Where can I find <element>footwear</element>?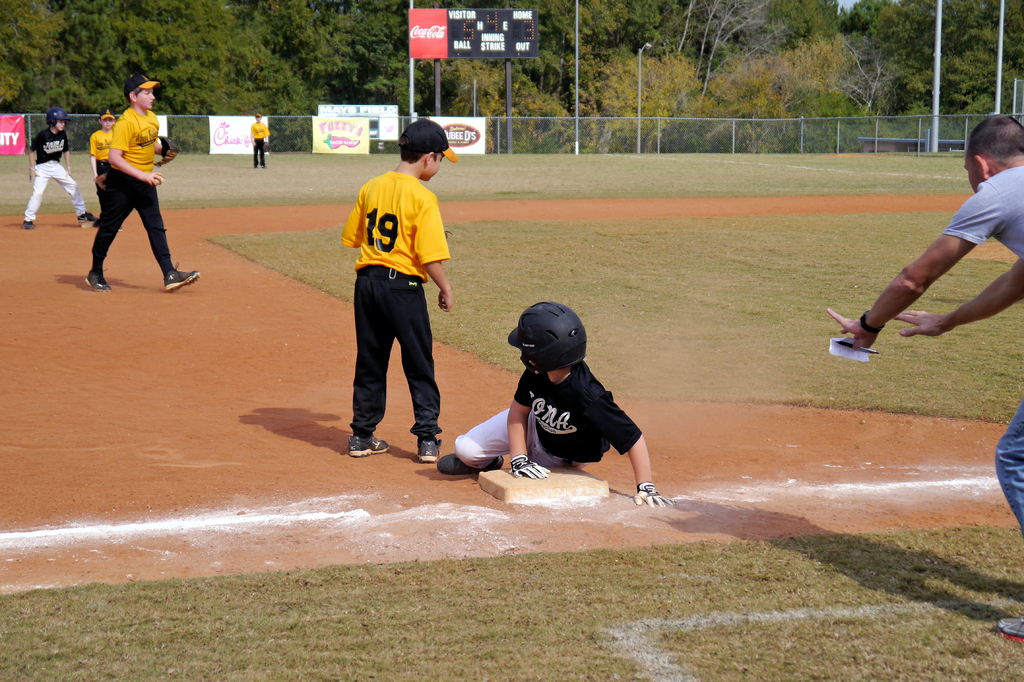
You can find it at box(82, 267, 113, 289).
